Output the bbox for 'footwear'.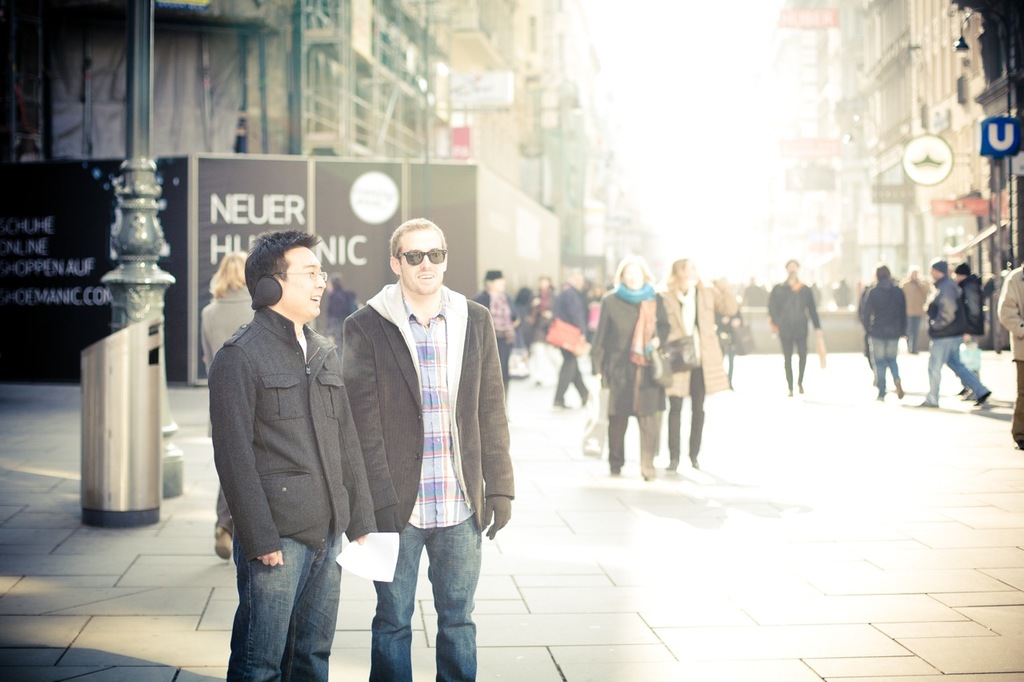
(left=665, top=455, right=678, bottom=471).
